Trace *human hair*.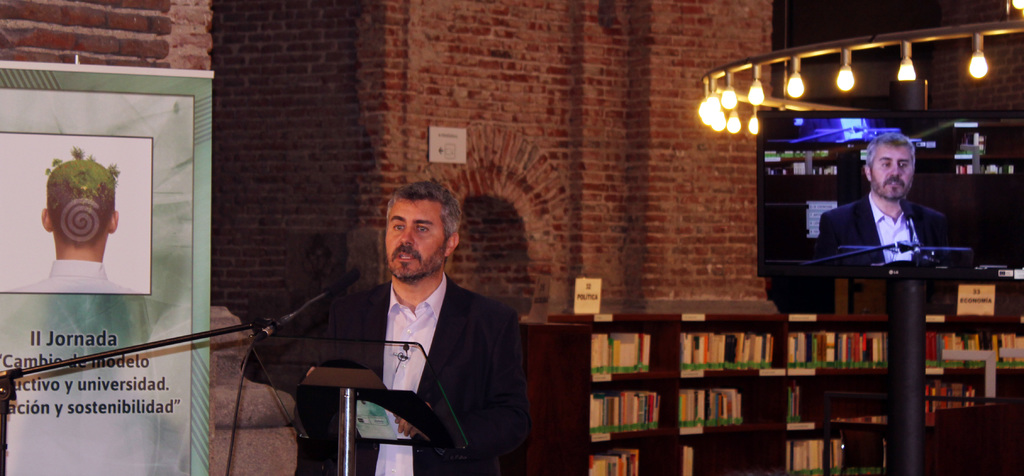
Traced to [375, 177, 465, 250].
